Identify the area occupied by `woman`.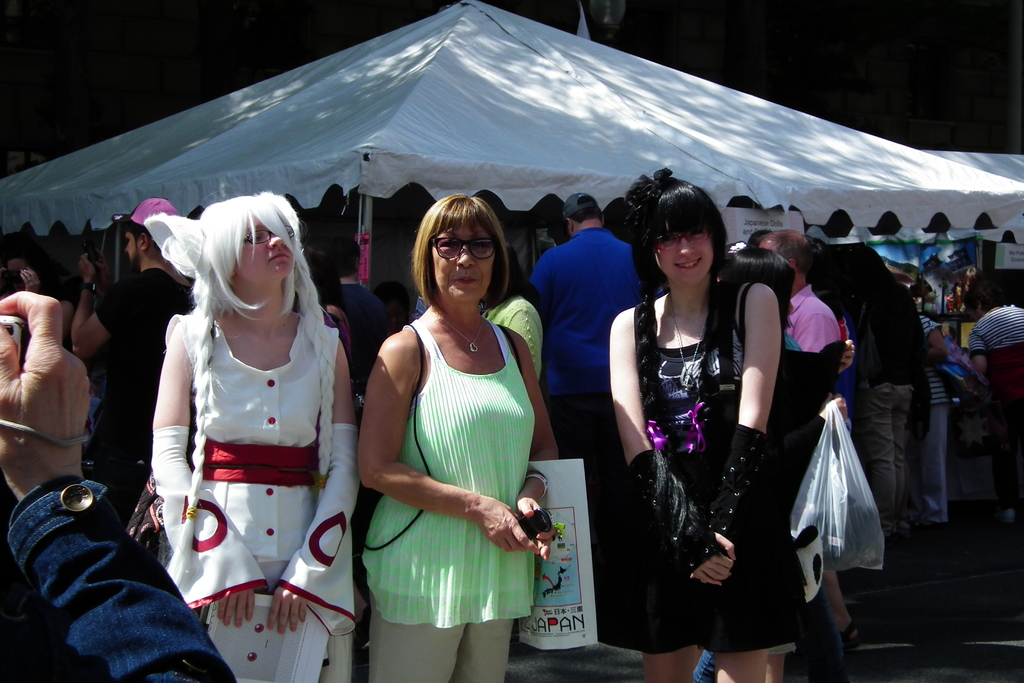
Area: {"left": 147, "top": 195, "right": 356, "bottom": 681}.
